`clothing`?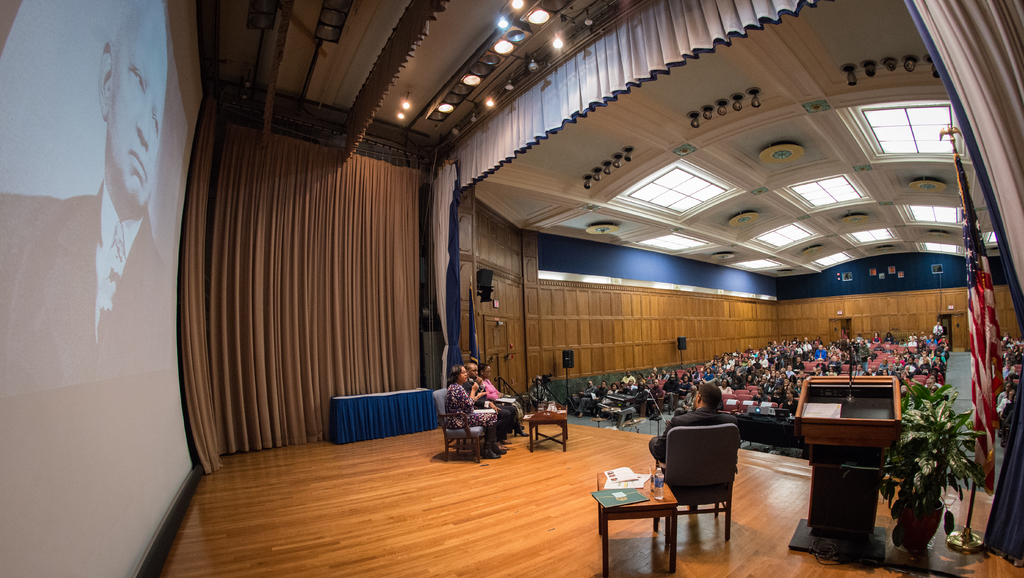
{"x1": 463, "y1": 379, "x2": 514, "y2": 442}
